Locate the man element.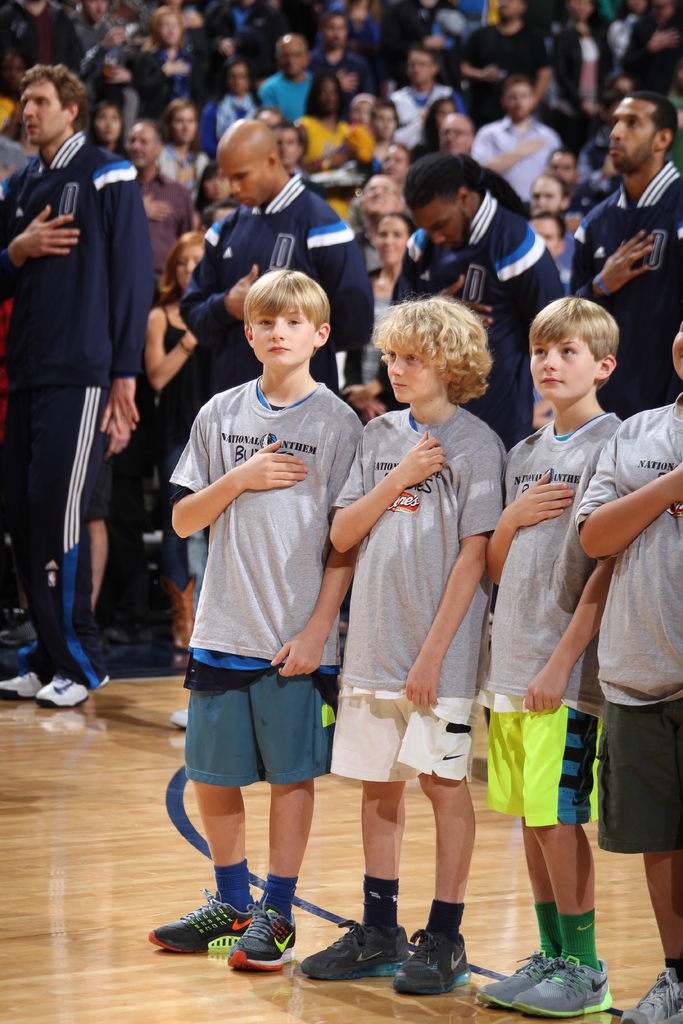
Element bbox: [0, 0, 84, 69].
